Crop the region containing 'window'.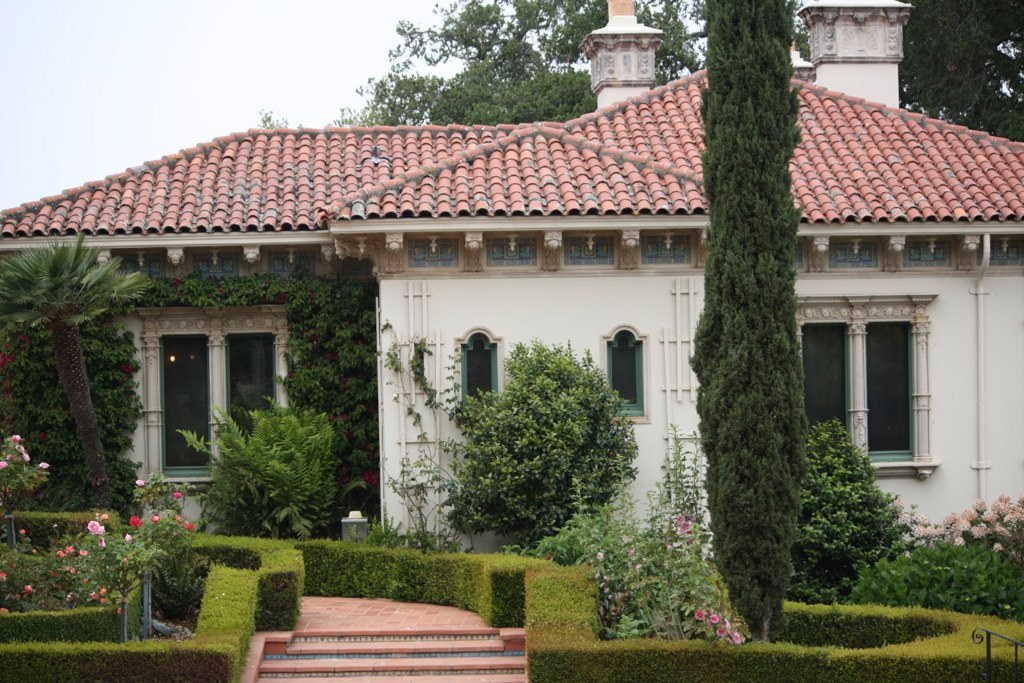
Crop region: Rect(158, 331, 293, 485).
